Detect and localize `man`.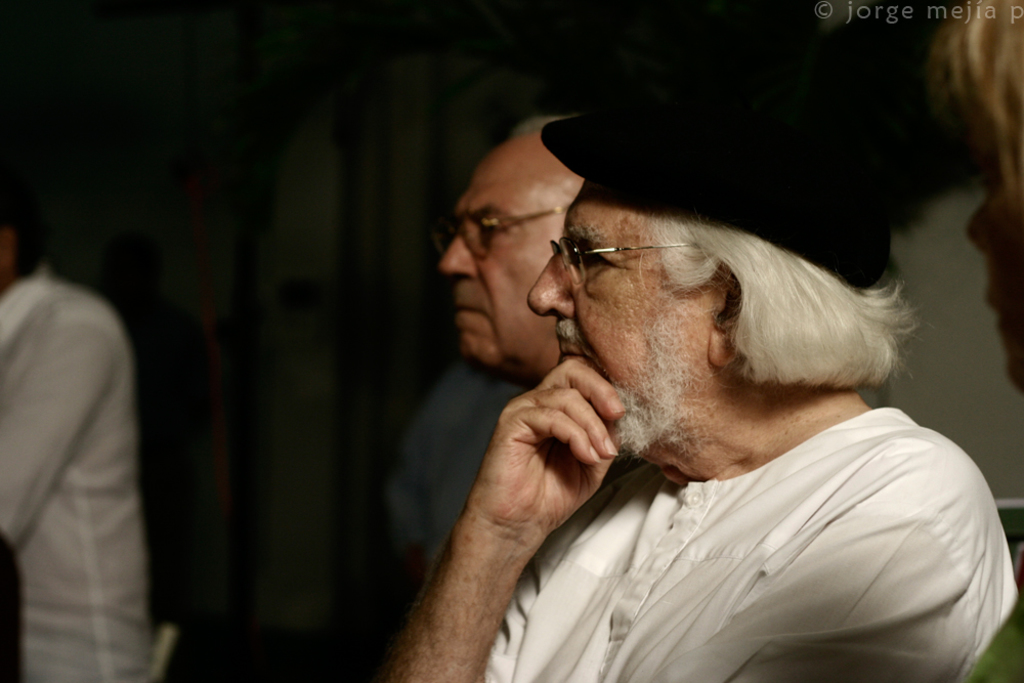
Localized at (390,110,589,558).
